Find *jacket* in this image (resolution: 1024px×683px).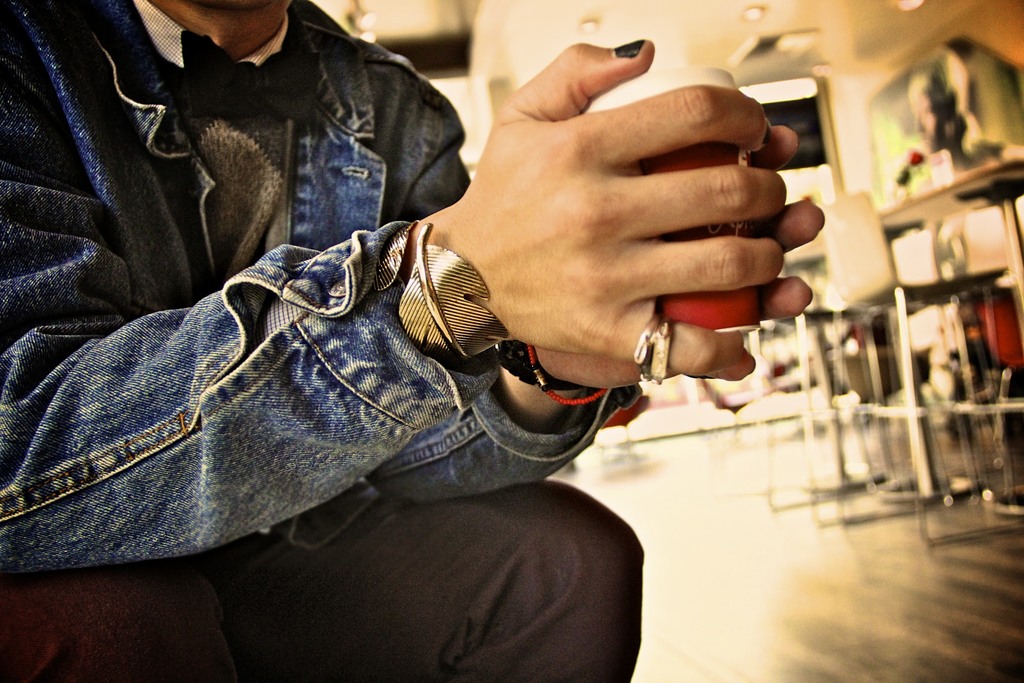
locate(0, 0, 645, 575).
